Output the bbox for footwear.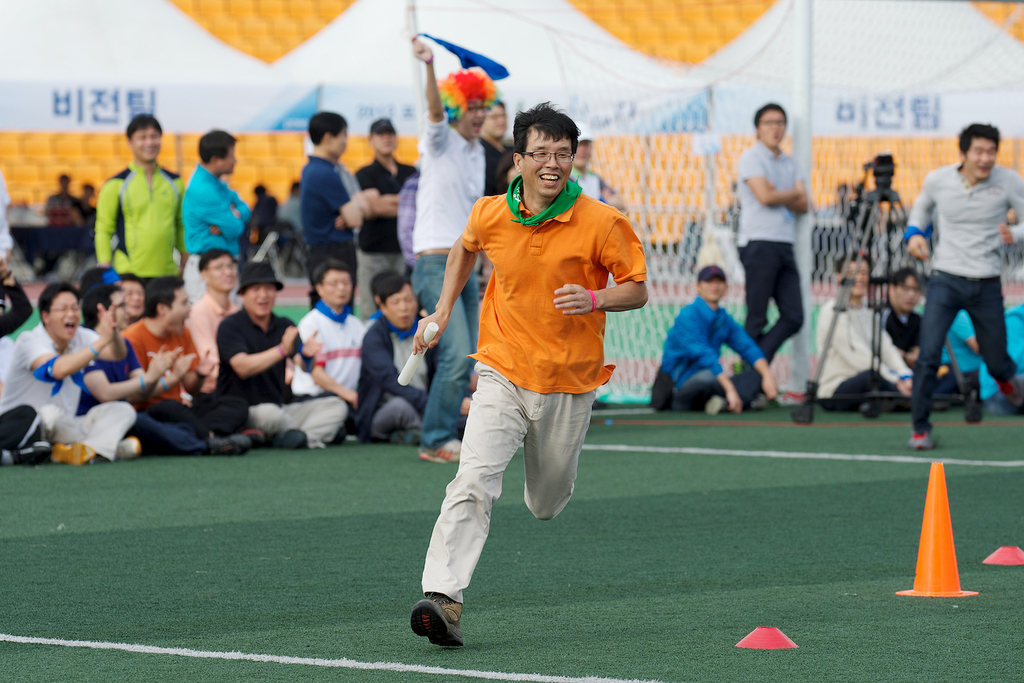
l=703, t=394, r=729, b=414.
